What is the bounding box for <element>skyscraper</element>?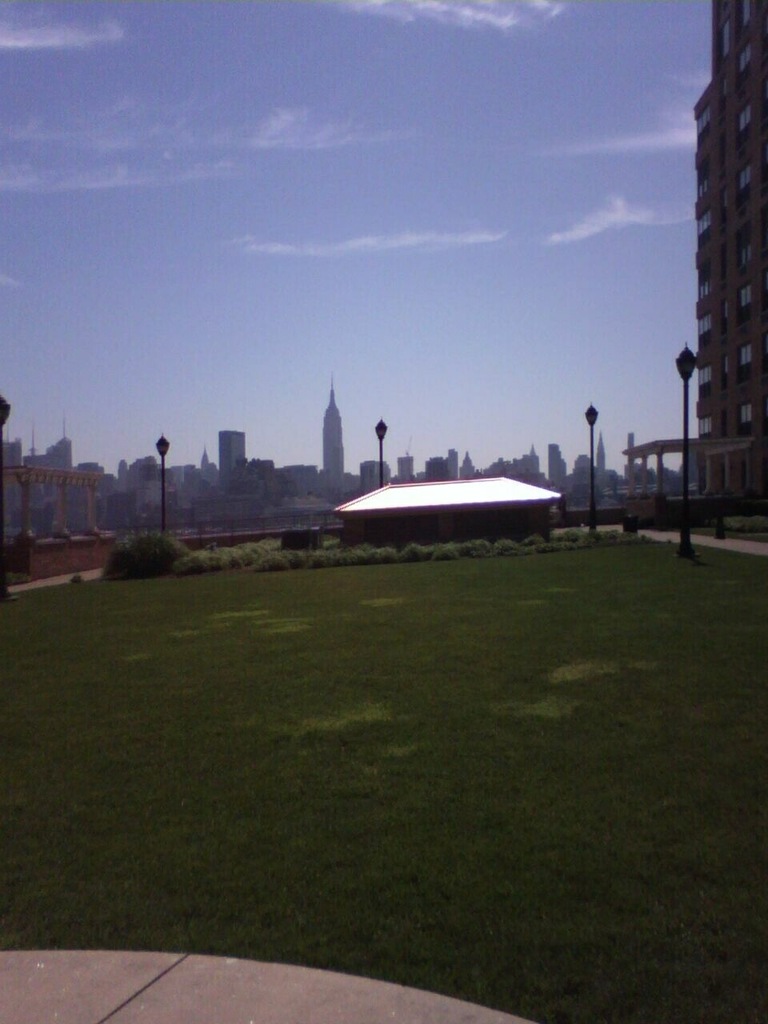
bbox(625, 0, 767, 526).
